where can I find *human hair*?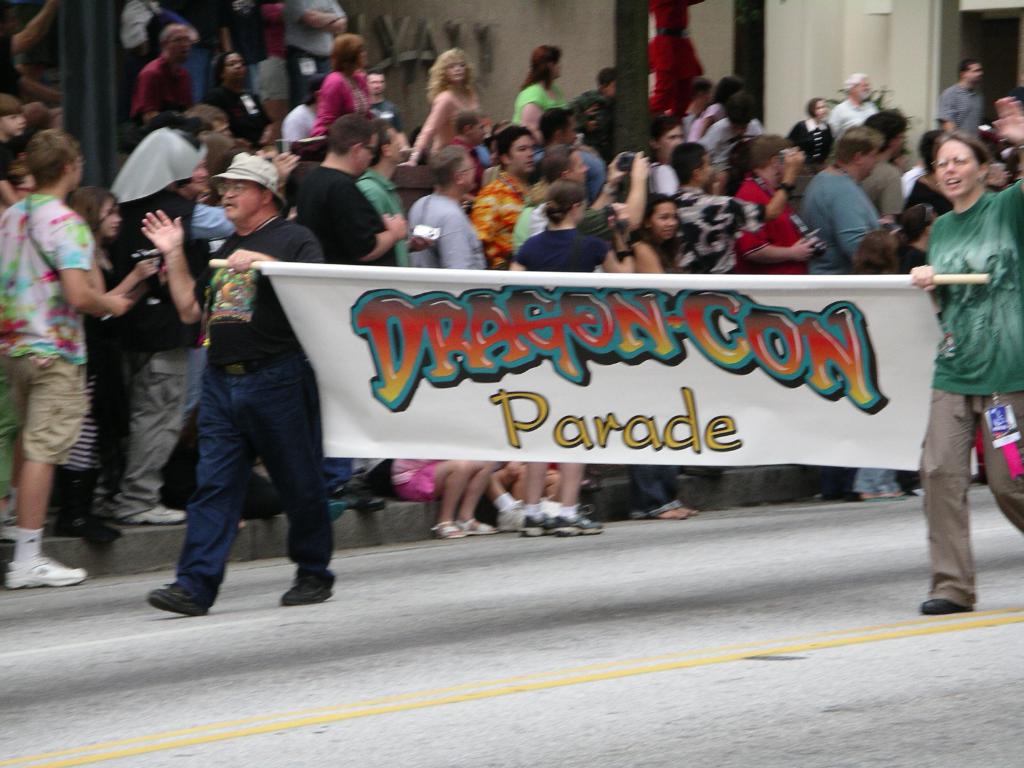
You can find it at box(448, 107, 495, 134).
